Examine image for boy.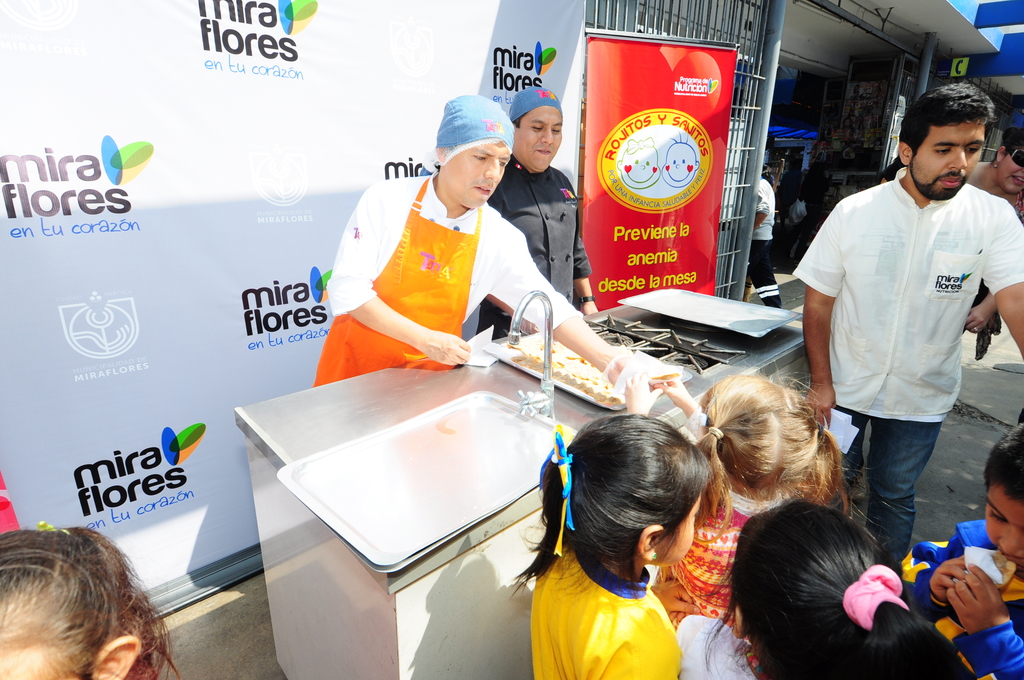
Examination result: rect(899, 423, 1023, 679).
